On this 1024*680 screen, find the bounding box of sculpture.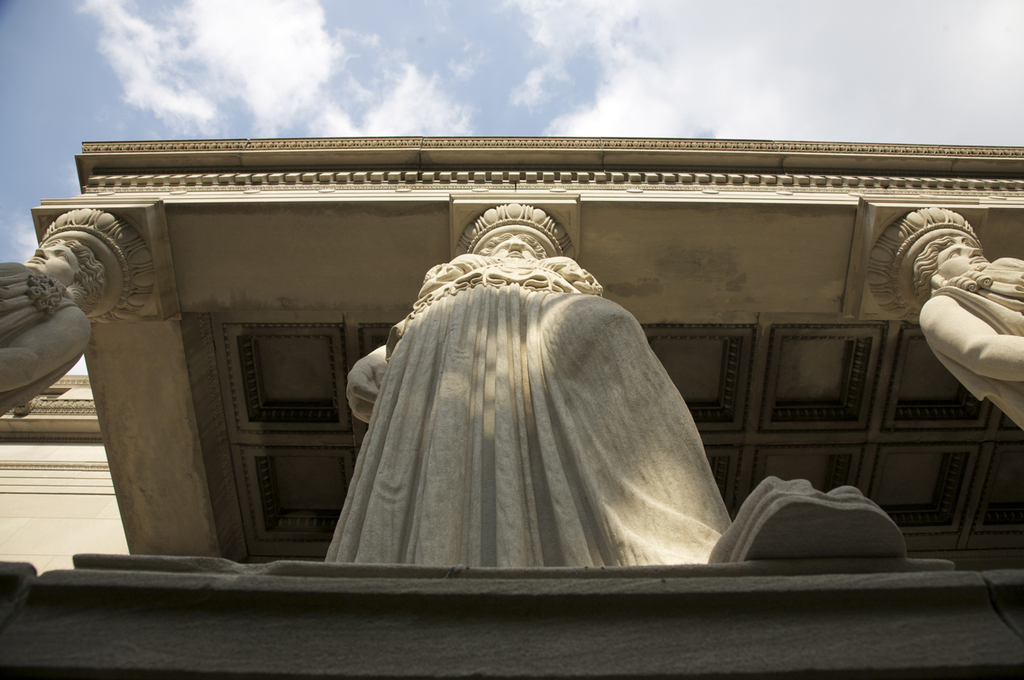
Bounding box: {"x1": 318, "y1": 182, "x2": 925, "y2": 562}.
